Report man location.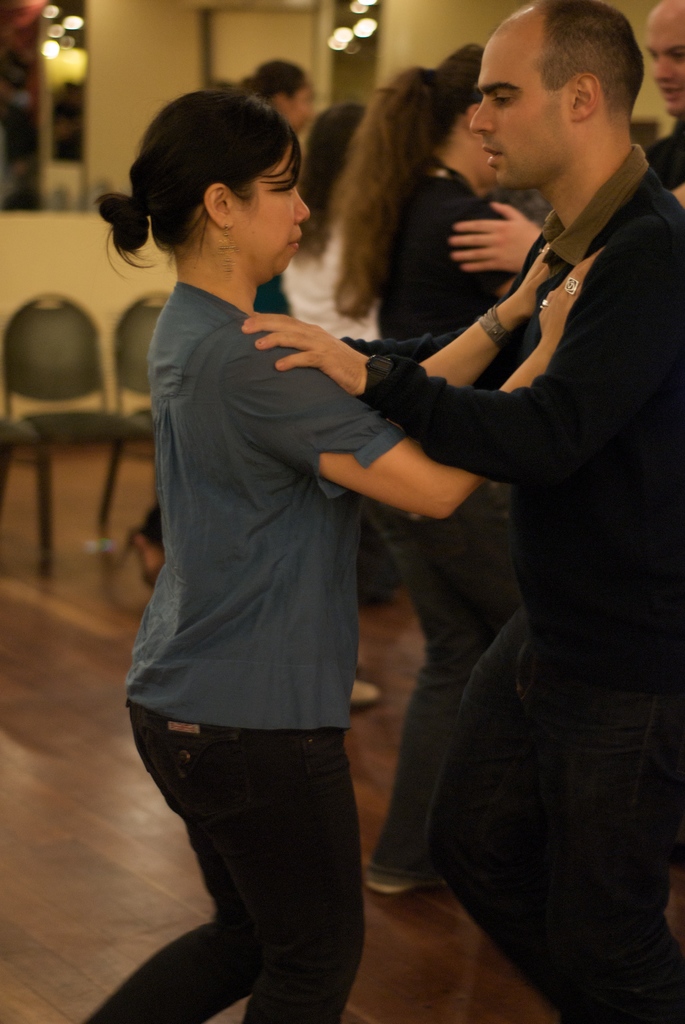
Report: 631/0/684/209.
